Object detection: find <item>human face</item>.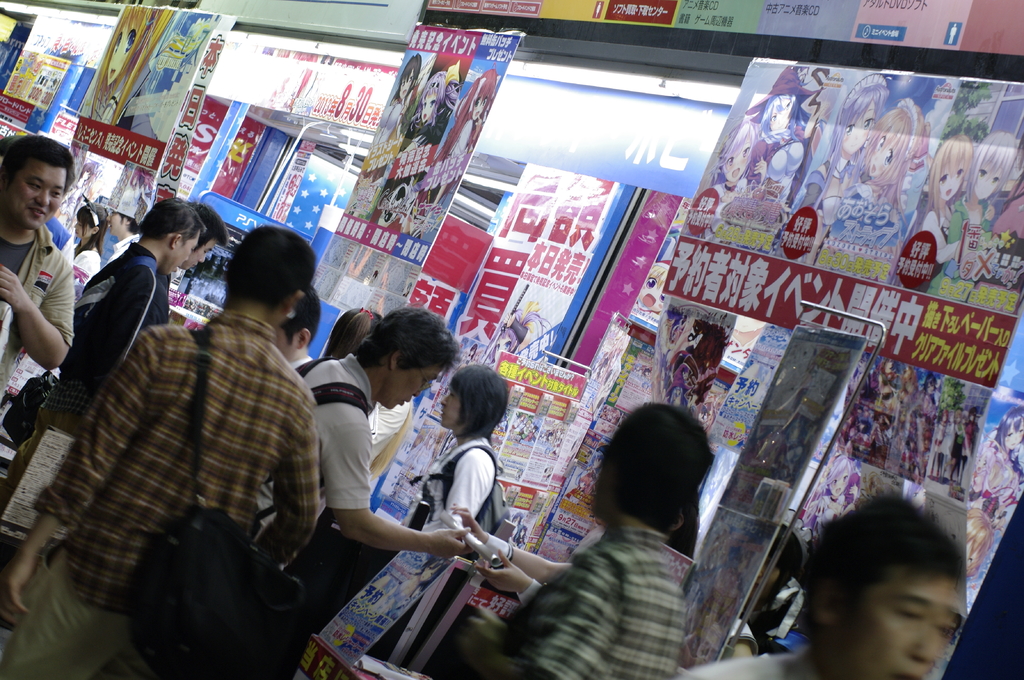
x1=867, y1=139, x2=893, y2=175.
